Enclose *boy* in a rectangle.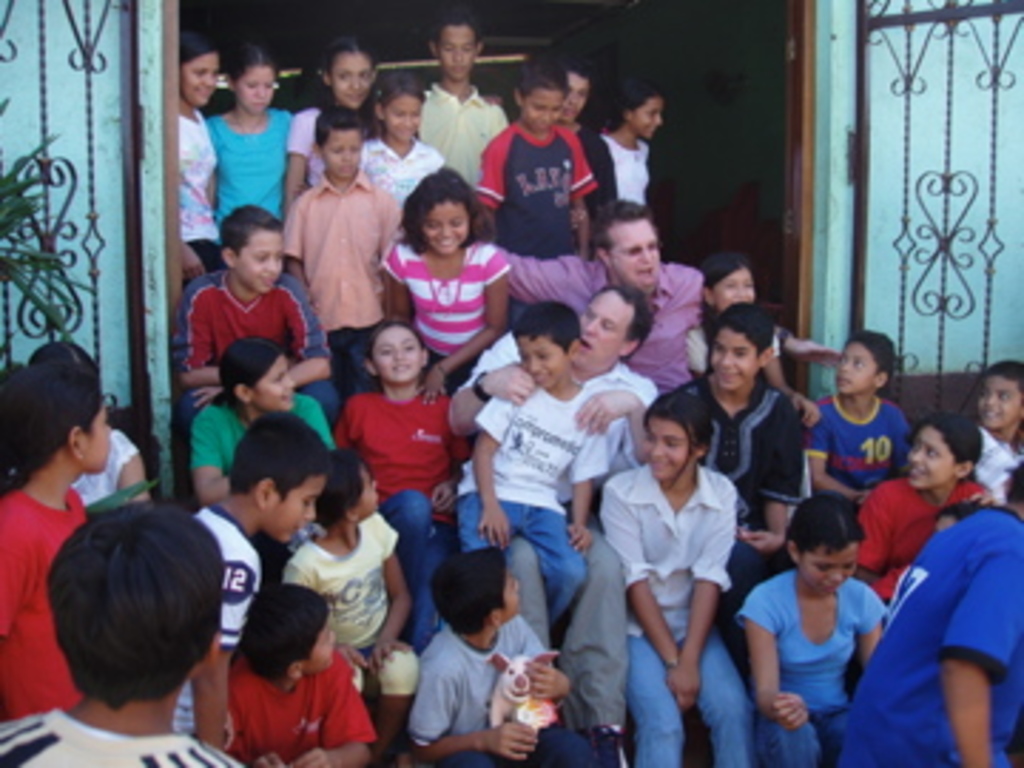
box=[418, 9, 512, 208].
